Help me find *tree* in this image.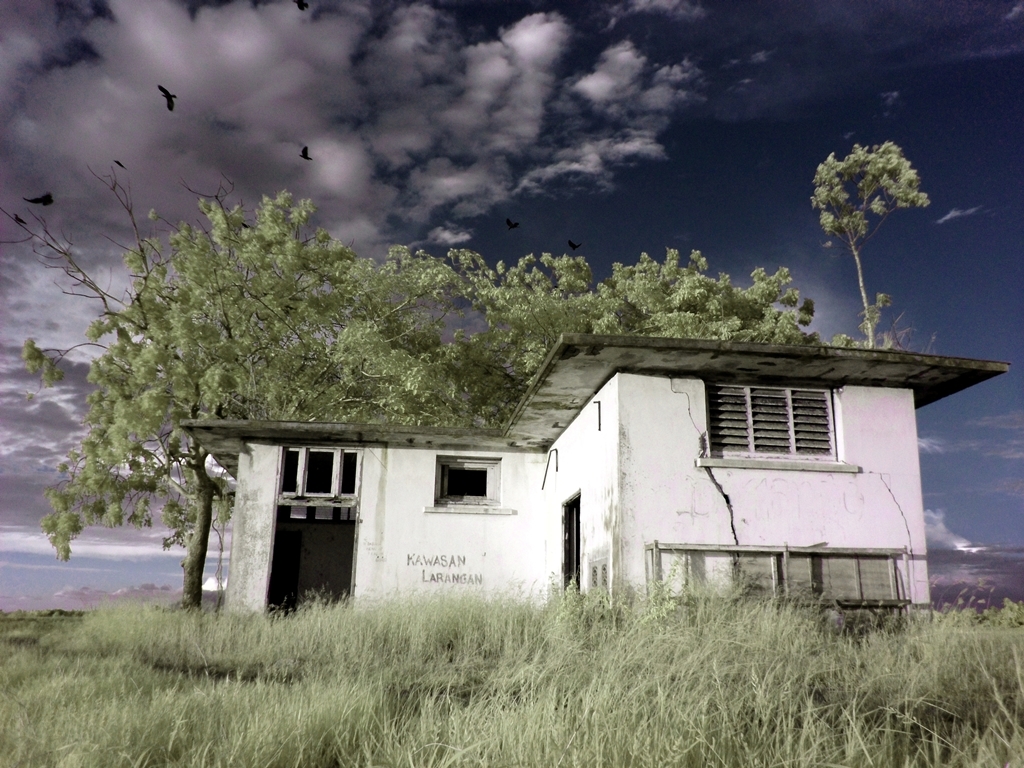
Found it: [x1=797, y1=108, x2=944, y2=320].
